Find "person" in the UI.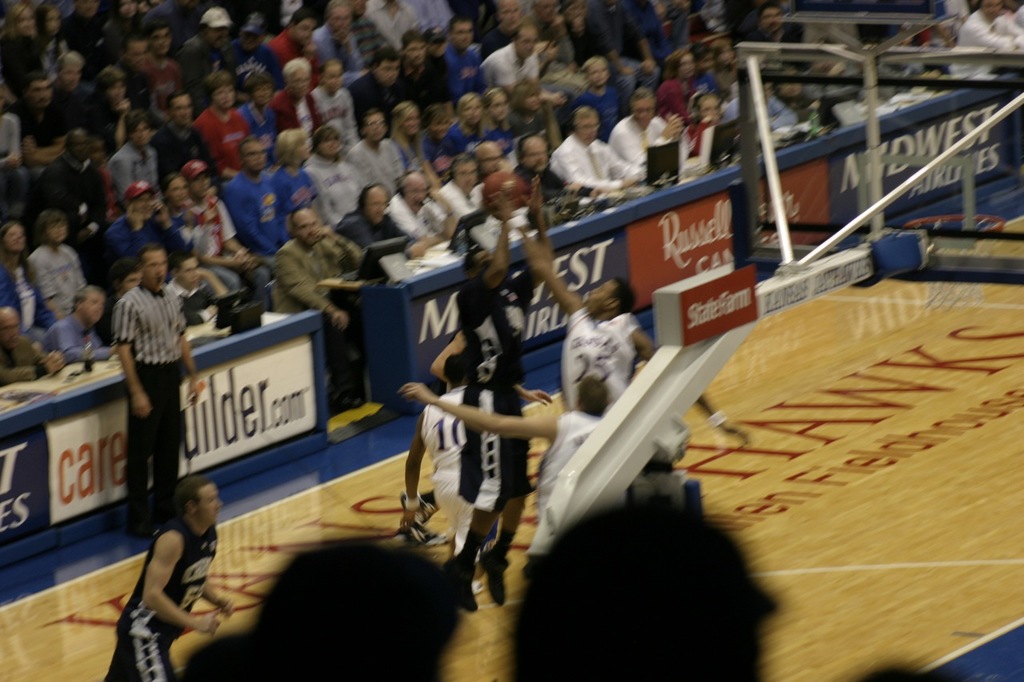
UI element at 79/0/110/47.
